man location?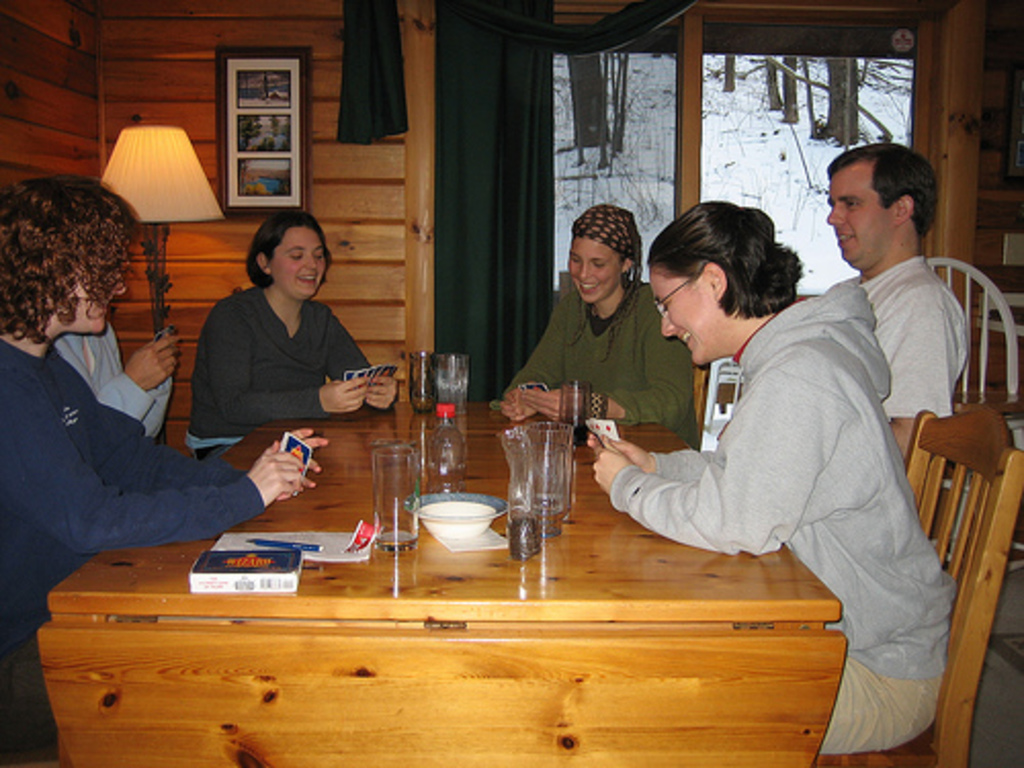
region(819, 139, 969, 465)
